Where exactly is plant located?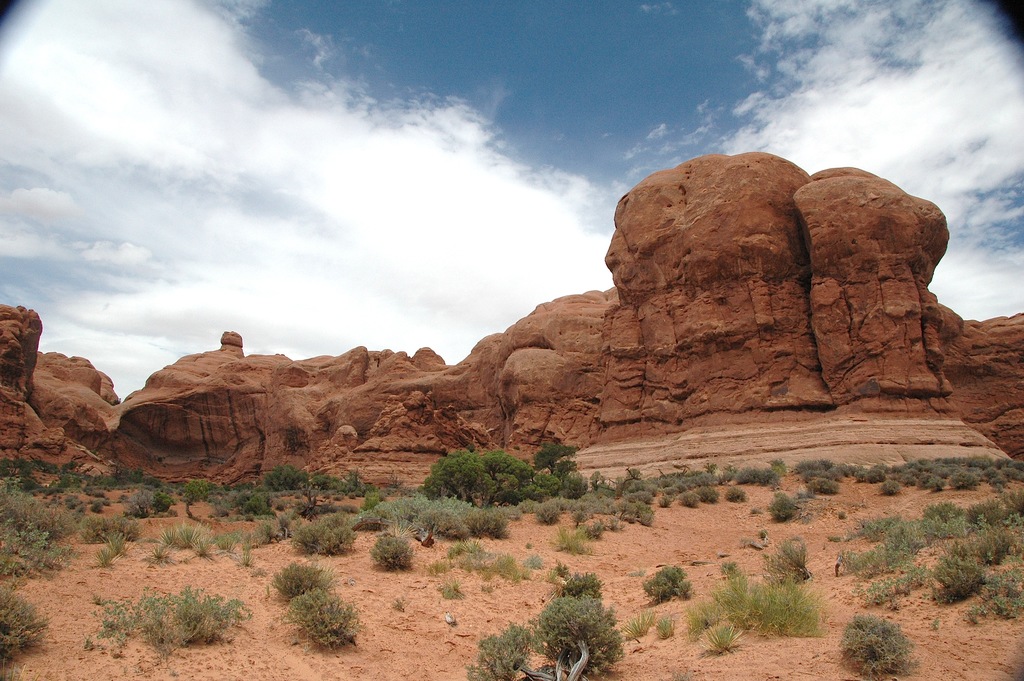
Its bounding box is crop(672, 469, 683, 482).
